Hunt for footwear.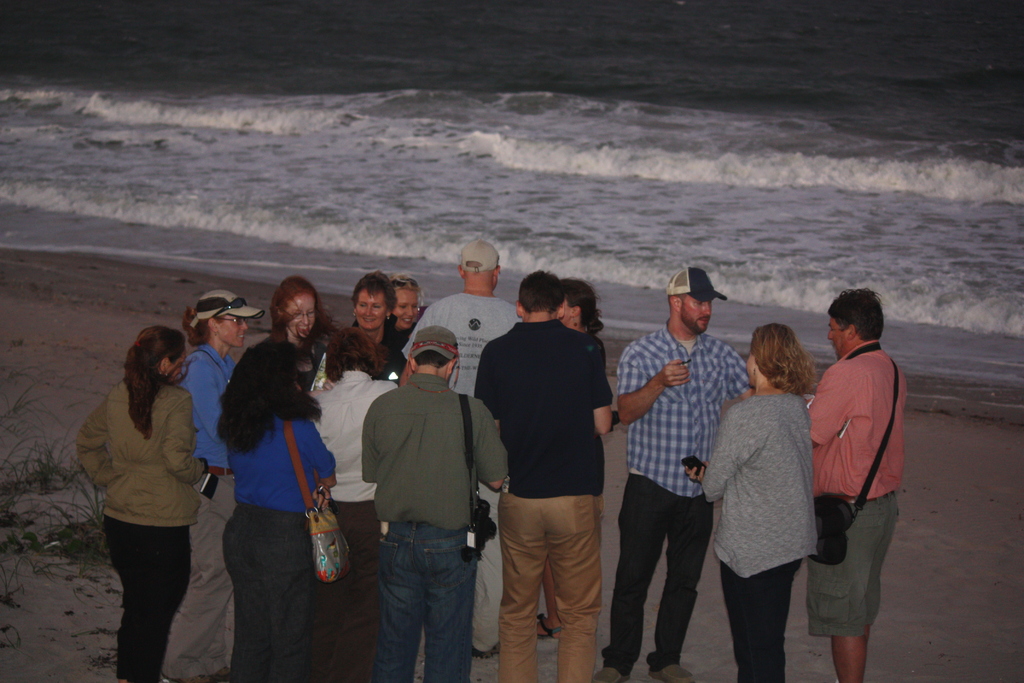
Hunted down at bbox=(181, 678, 211, 682).
